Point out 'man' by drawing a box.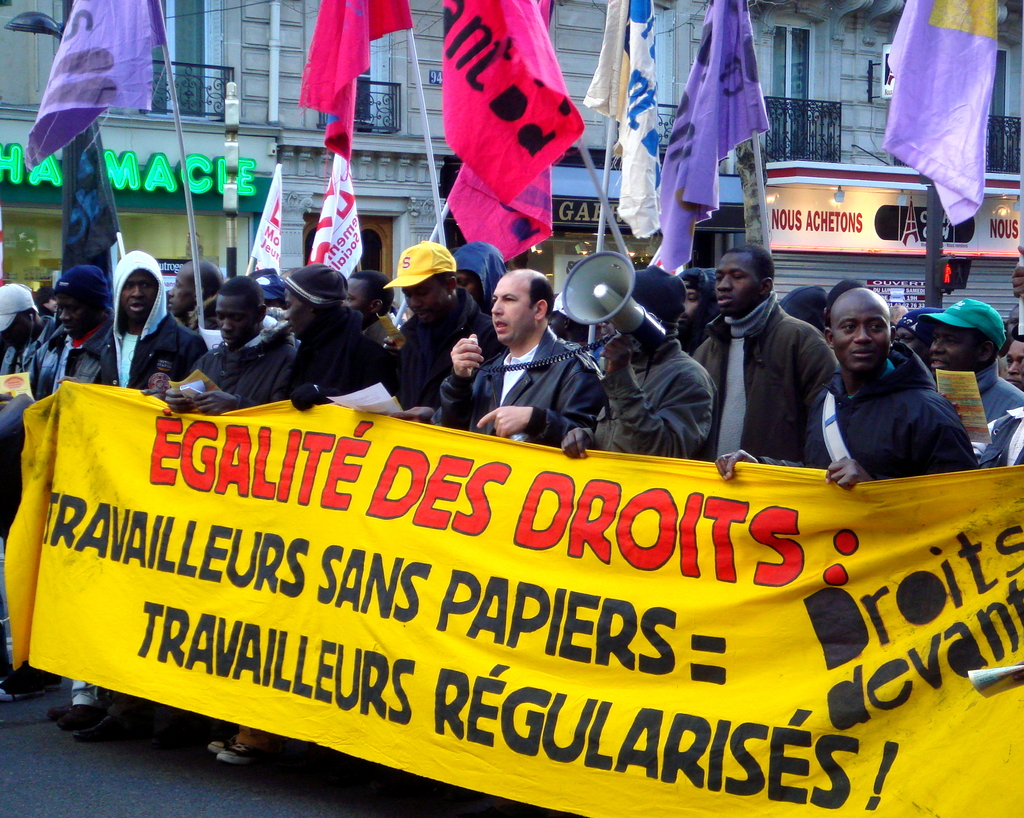
rect(928, 300, 1023, 443).
